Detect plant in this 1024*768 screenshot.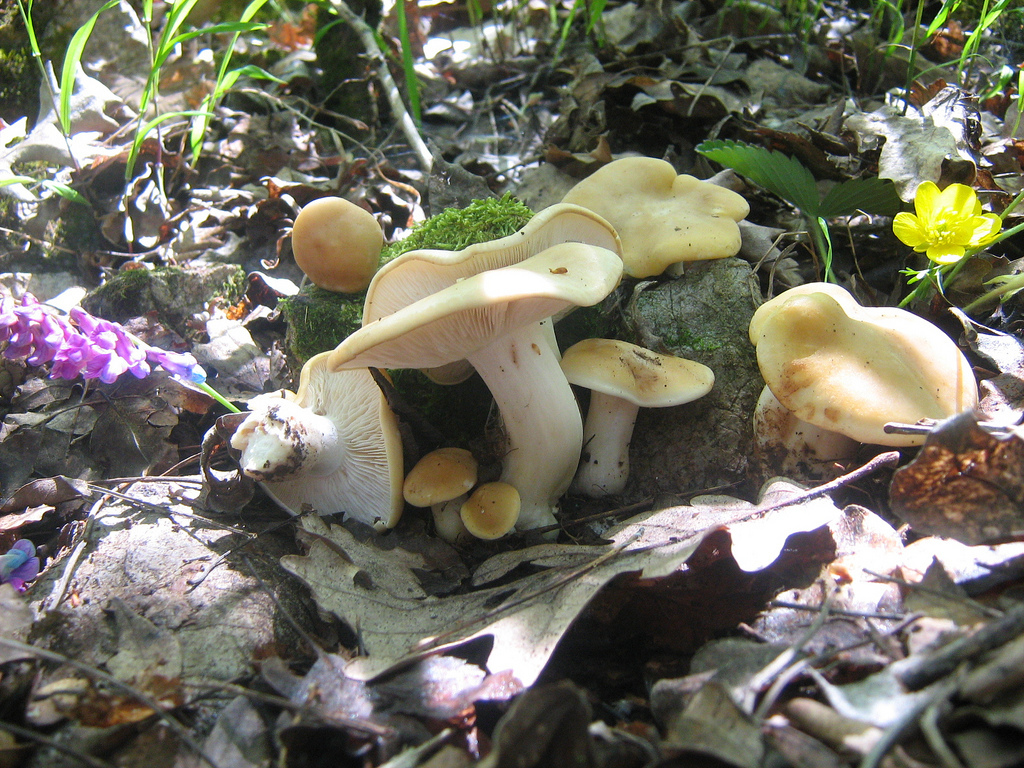
Detection: left=696, top=134, right=910, bottom=284.
